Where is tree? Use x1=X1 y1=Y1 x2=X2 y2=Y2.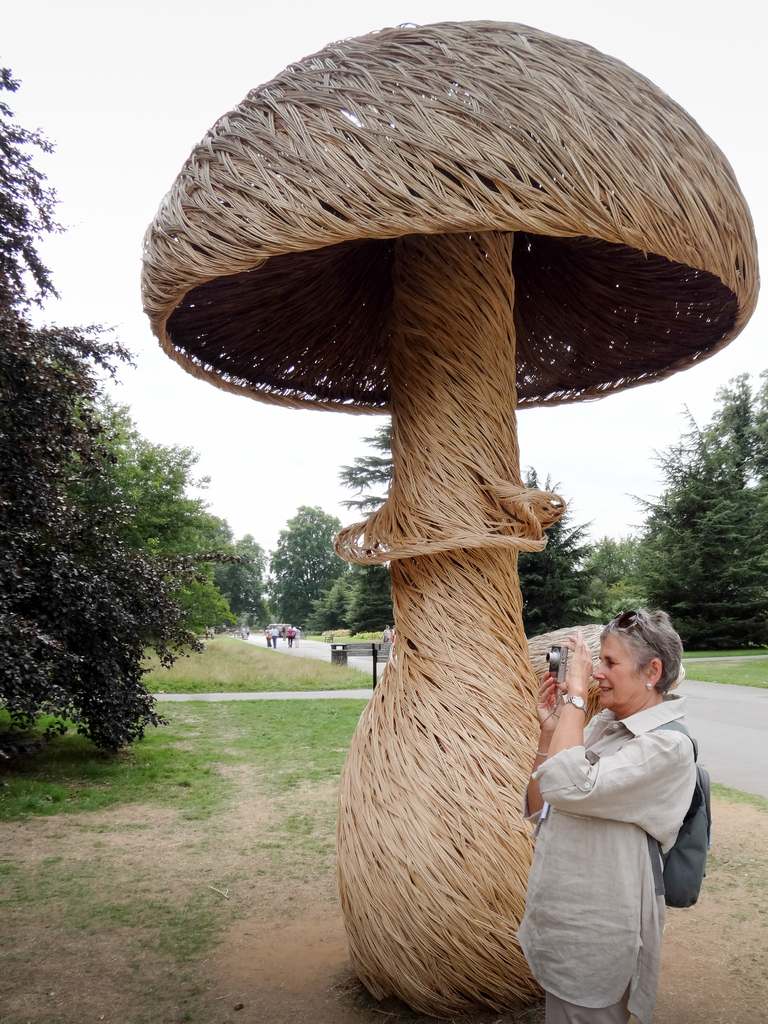
x1=0 y1=68 x2=258 y2=755.
